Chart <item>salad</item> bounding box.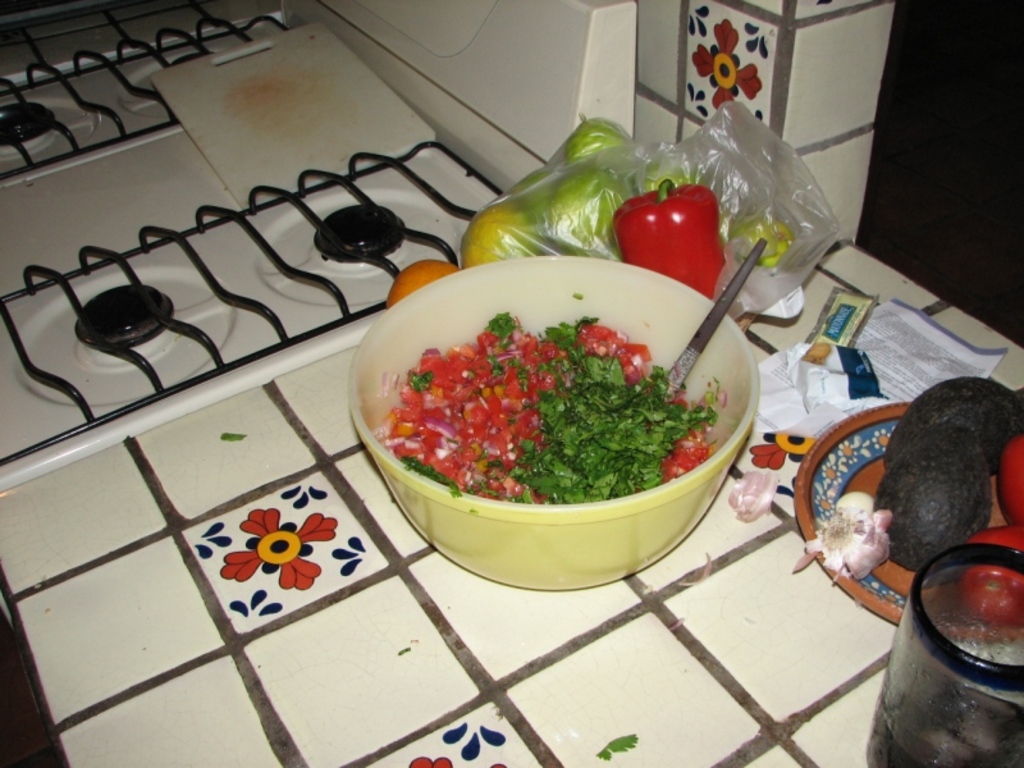
Charted: [left=367, top=284, right=740, bottom=532].
